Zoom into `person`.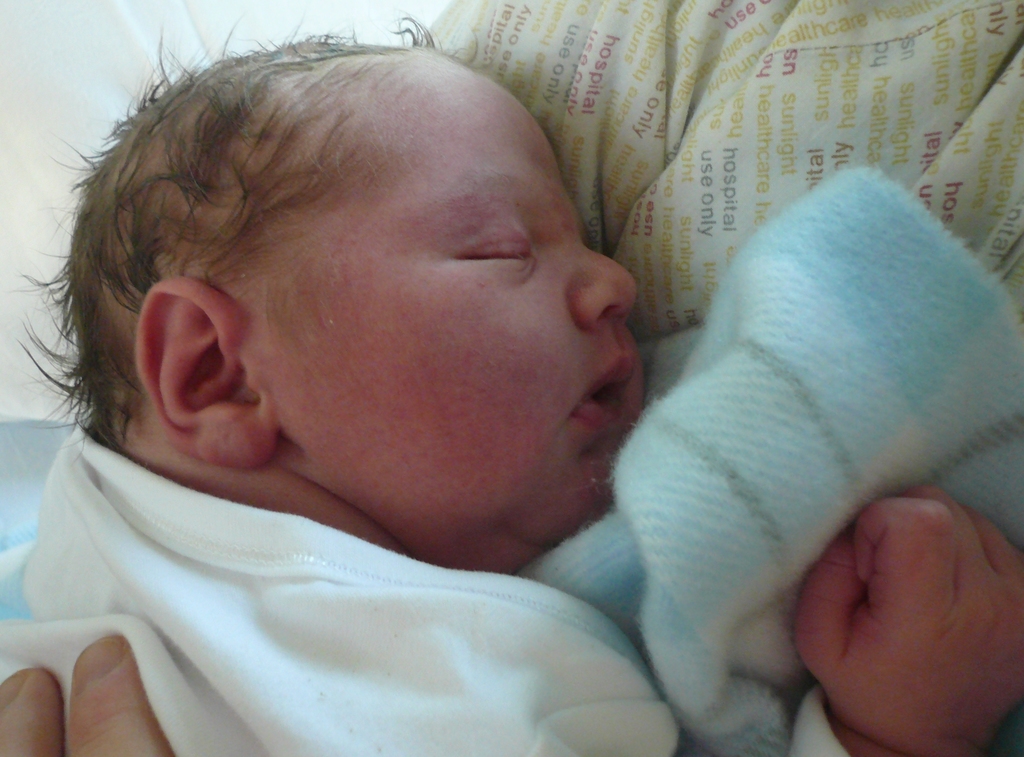
Zoom target: BBox(0, 0, 1023, 756).
